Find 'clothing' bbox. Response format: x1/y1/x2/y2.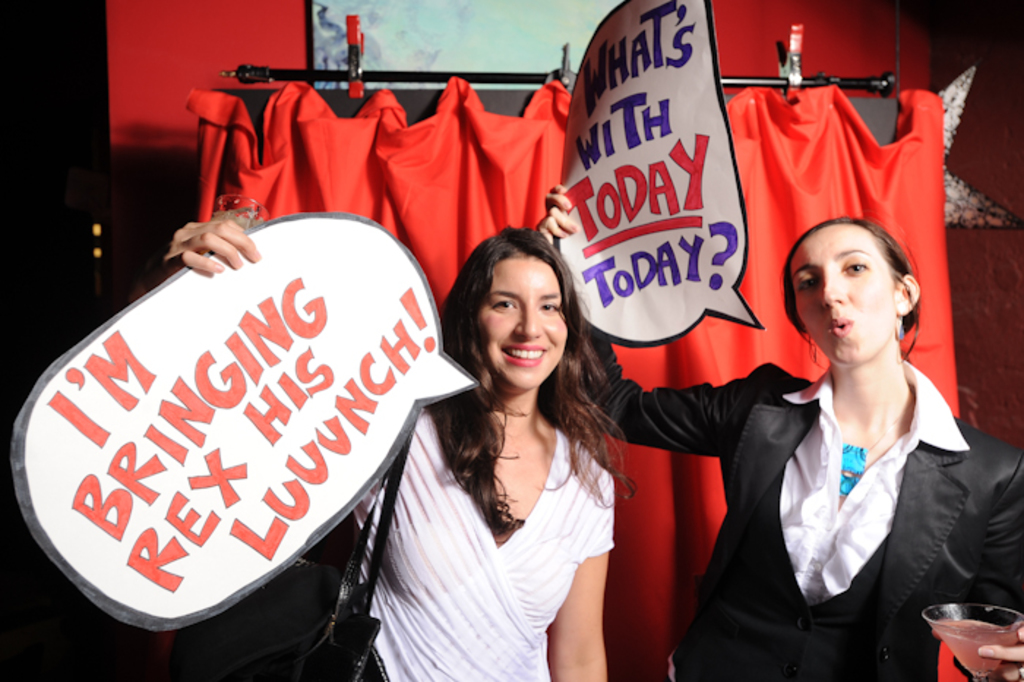
576/331/1023/681.
